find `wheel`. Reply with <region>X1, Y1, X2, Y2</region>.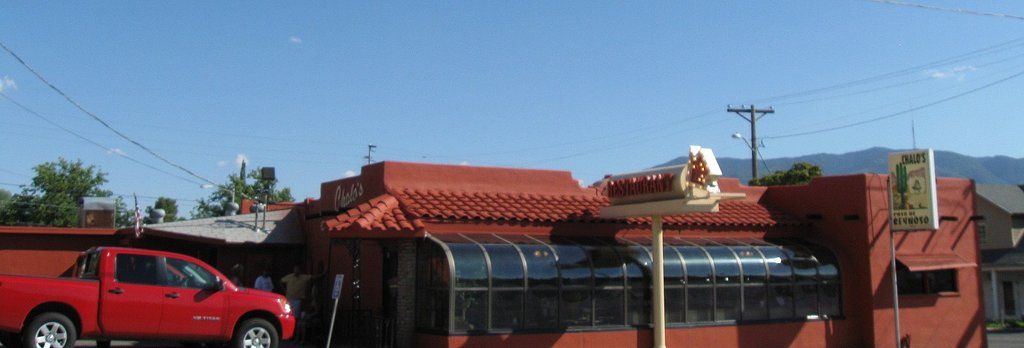
<region>237, 315, 278, 347</region>.
